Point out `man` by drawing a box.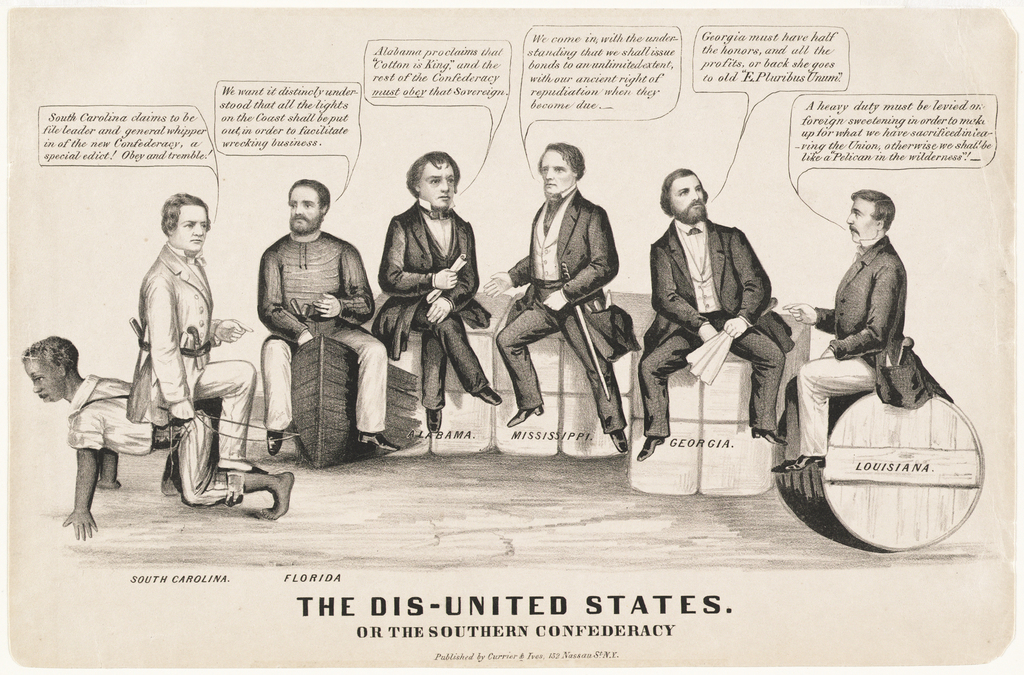
{"x1": 375, "y1": 151, "x2": 500, "y2": 430}.
